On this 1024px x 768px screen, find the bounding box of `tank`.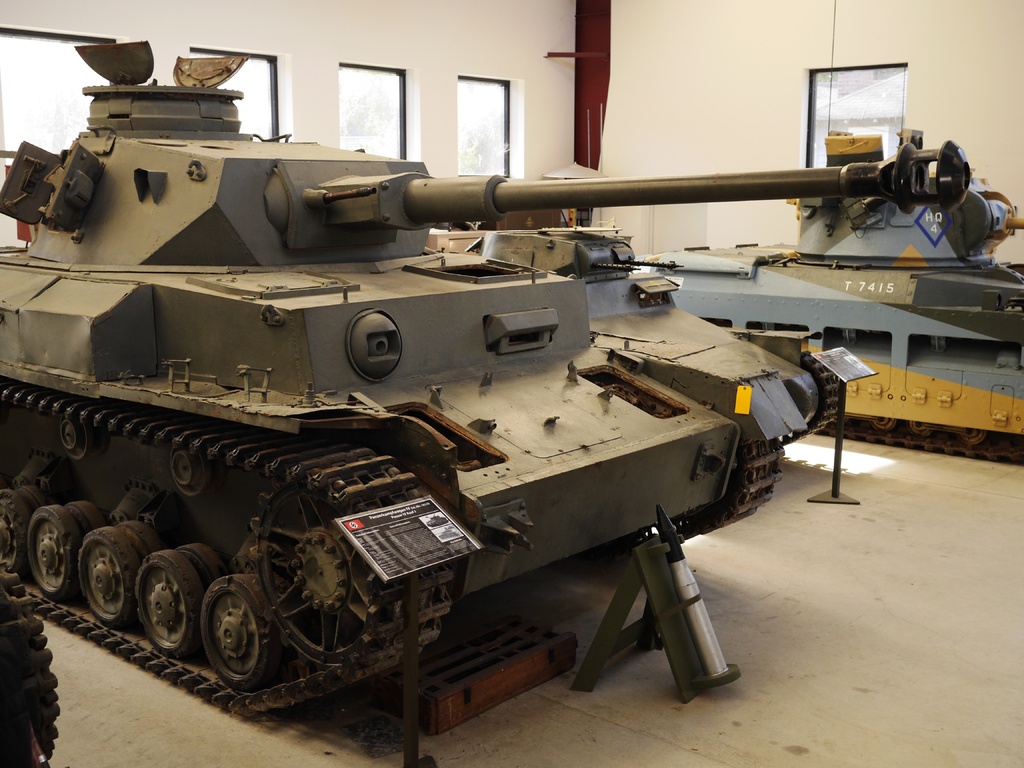
Bounding box: pyautogui.locateOnScreen(463, 110, 844, 440).
